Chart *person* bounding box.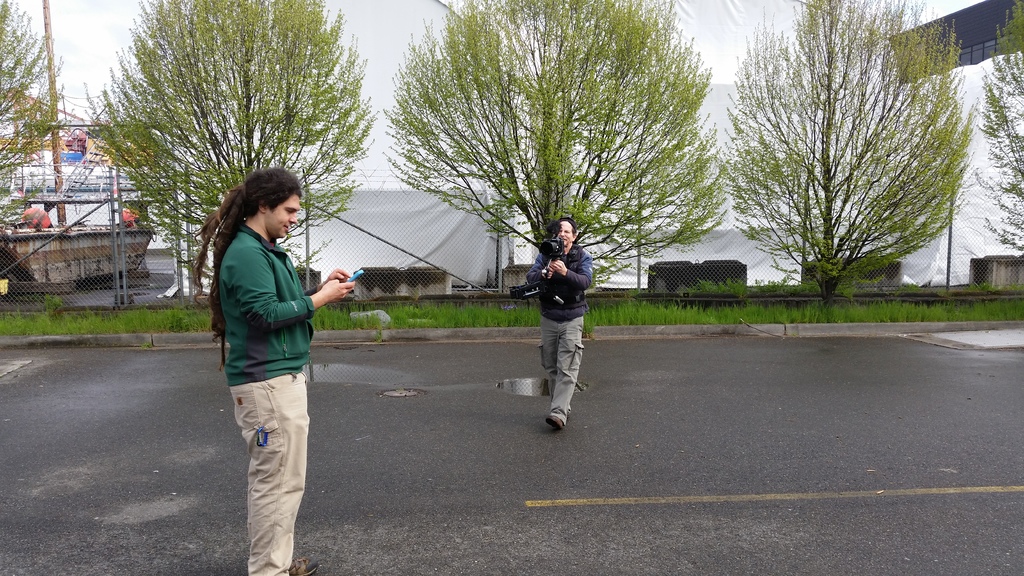
Charted: locate(524, 216, 596, 437).
